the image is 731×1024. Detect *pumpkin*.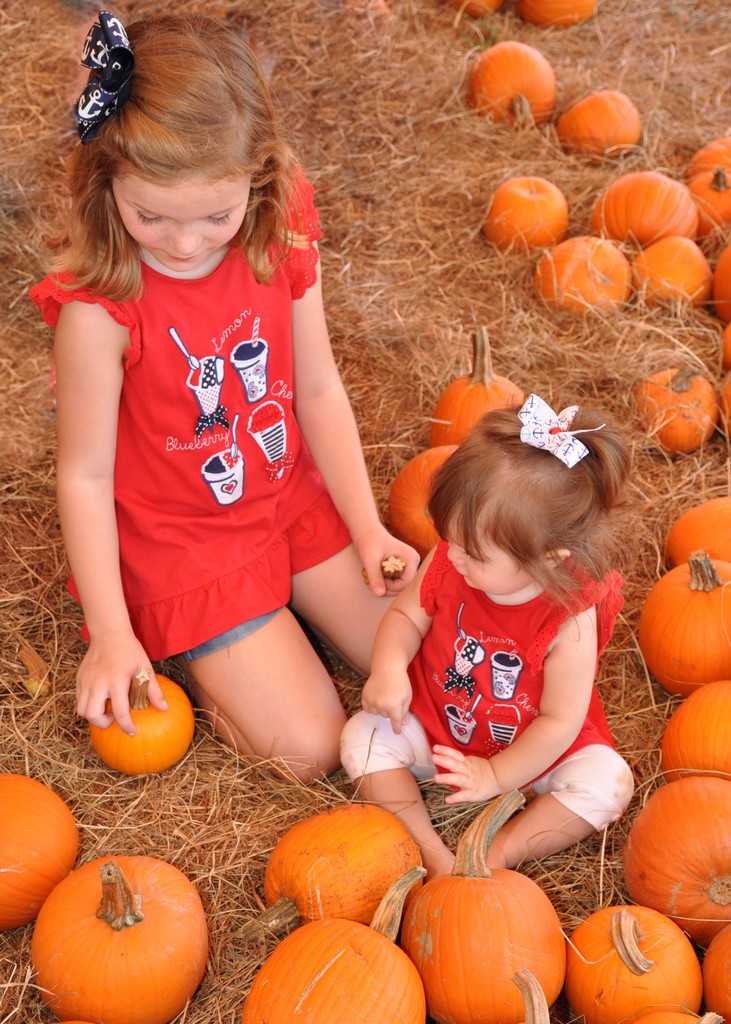
Detection: 712/248/730/321.
